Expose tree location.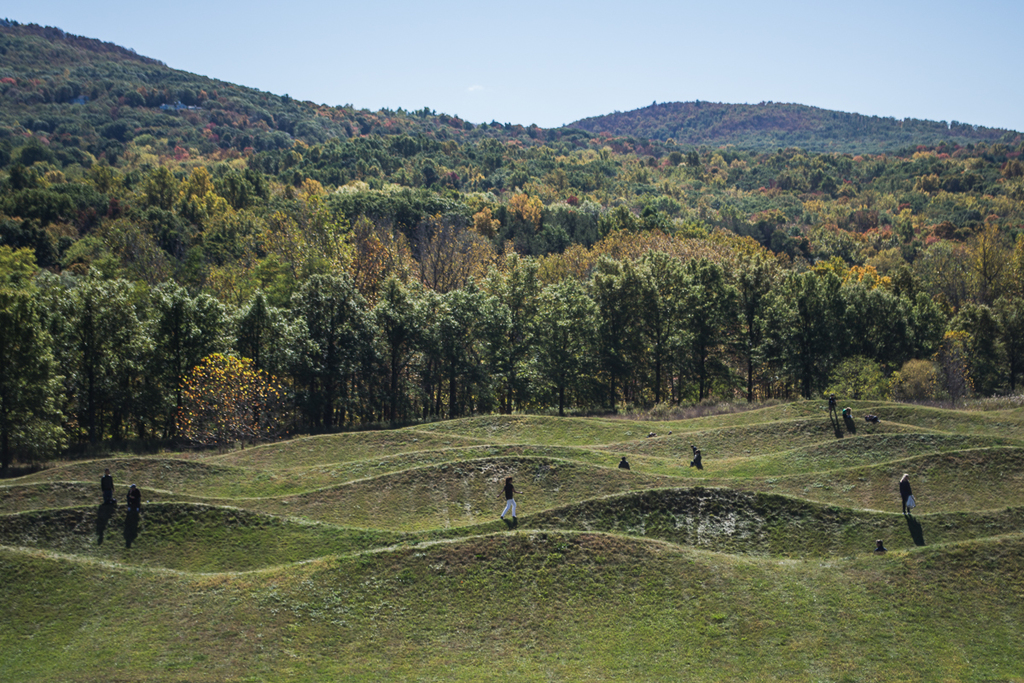
Exposed at 861/349/940/419.
